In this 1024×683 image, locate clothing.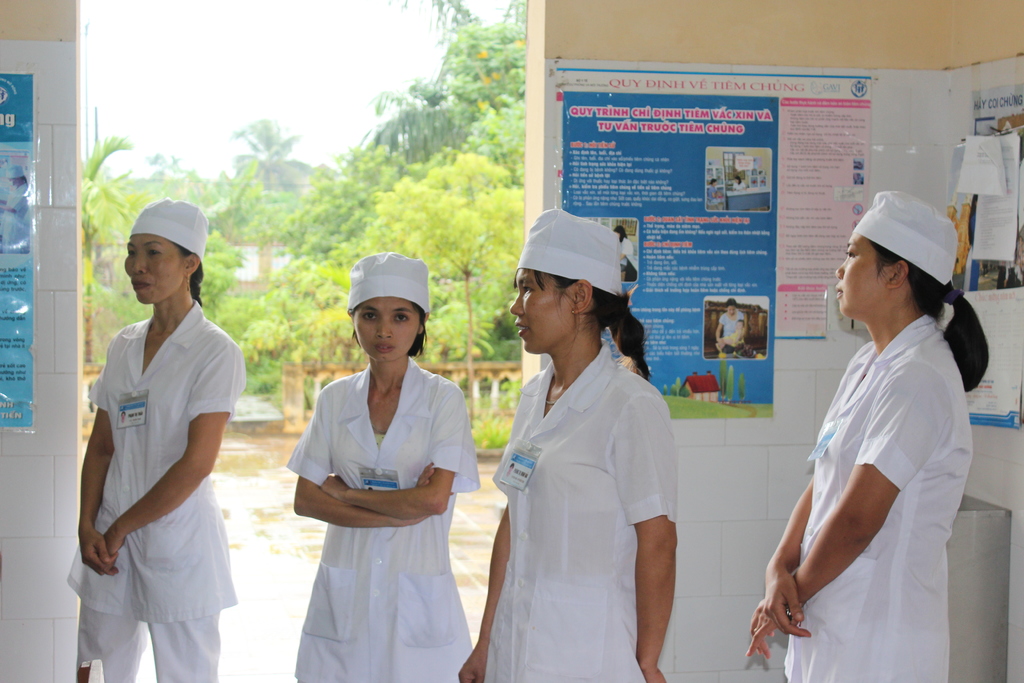
Bounding box: Rect(494, 343, 678, 682).
